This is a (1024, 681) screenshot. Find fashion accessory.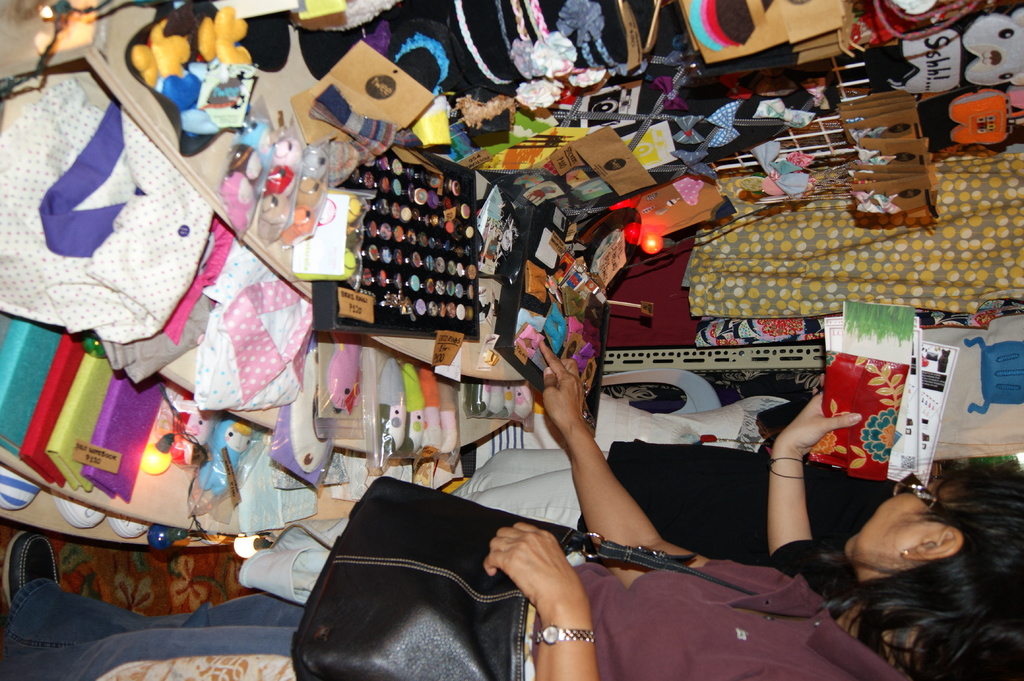
Bounding box: (left=530, top=623, right=598, bottom=648).
